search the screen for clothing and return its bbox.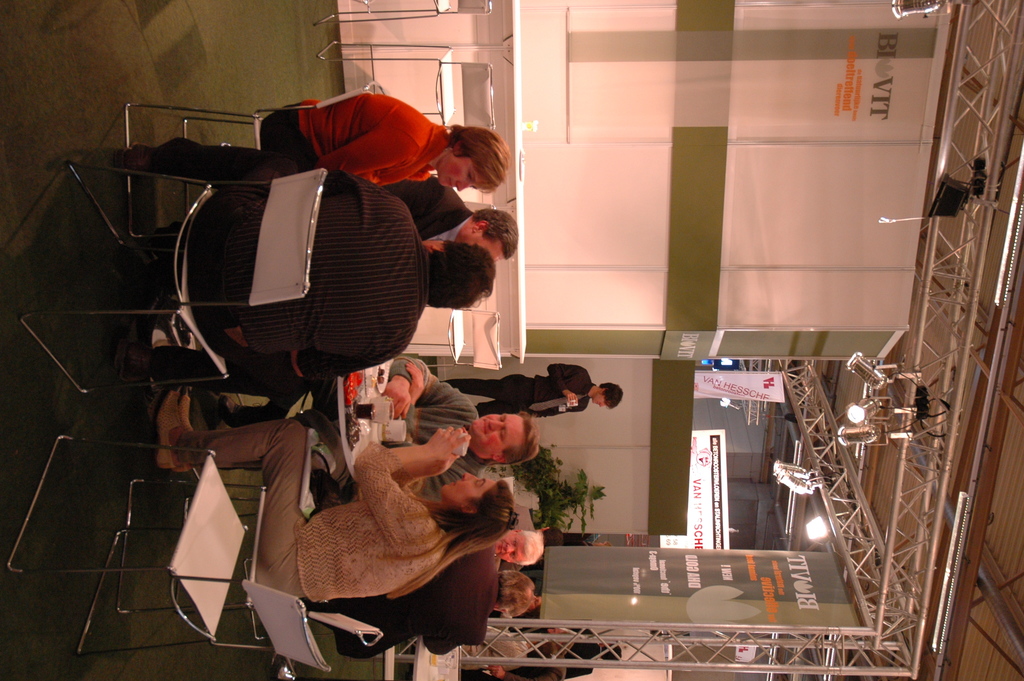
Found: [x1=164, y1=423, x2=459, y2=607].
